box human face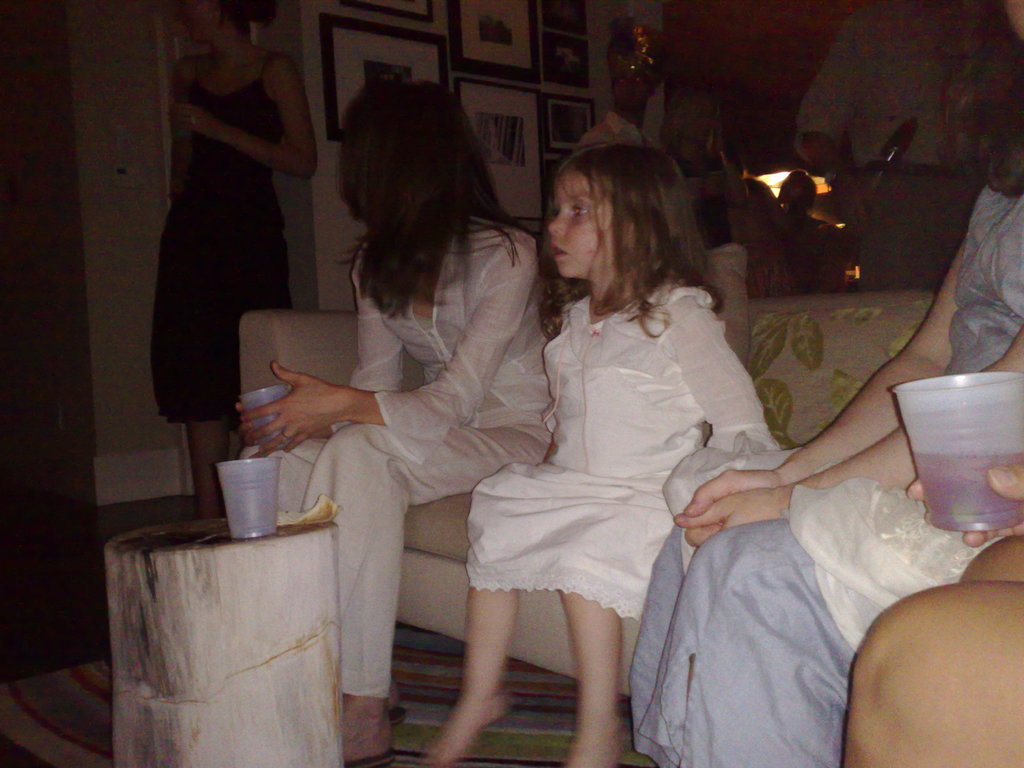
l=551, t=173, r=608, b=273
